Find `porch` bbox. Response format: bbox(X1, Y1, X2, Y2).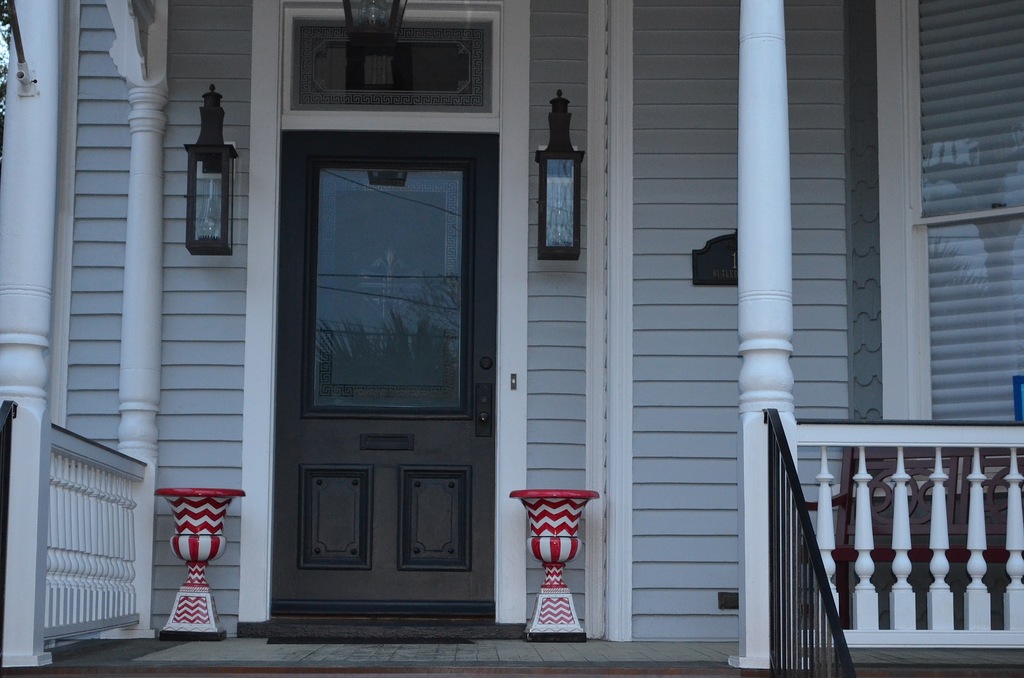
bbox(0, 337, 1023, 677).
